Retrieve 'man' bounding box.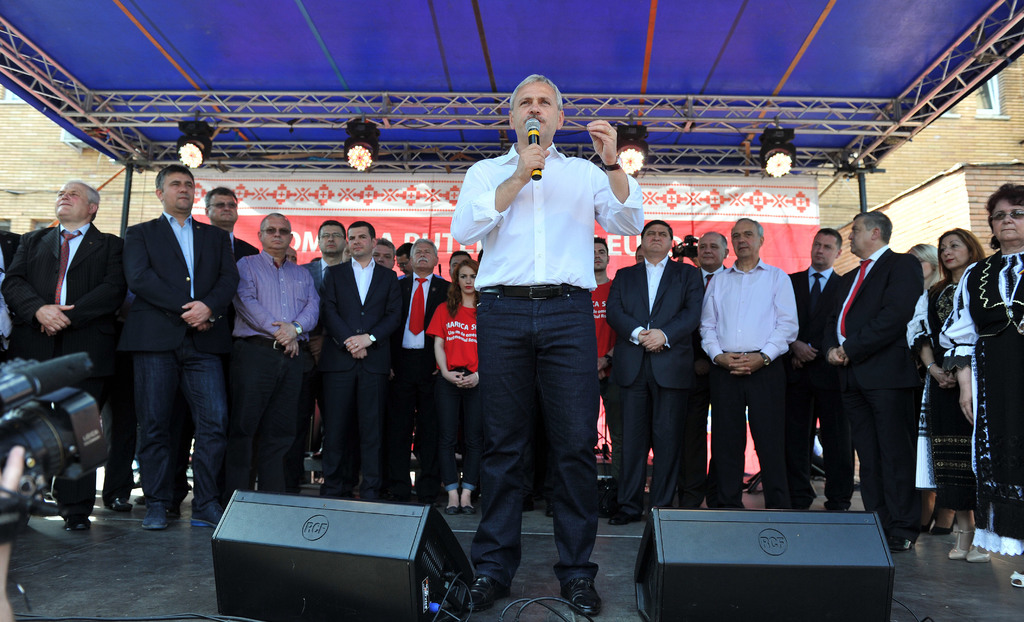
Bounding box: [596,211,708,525].
